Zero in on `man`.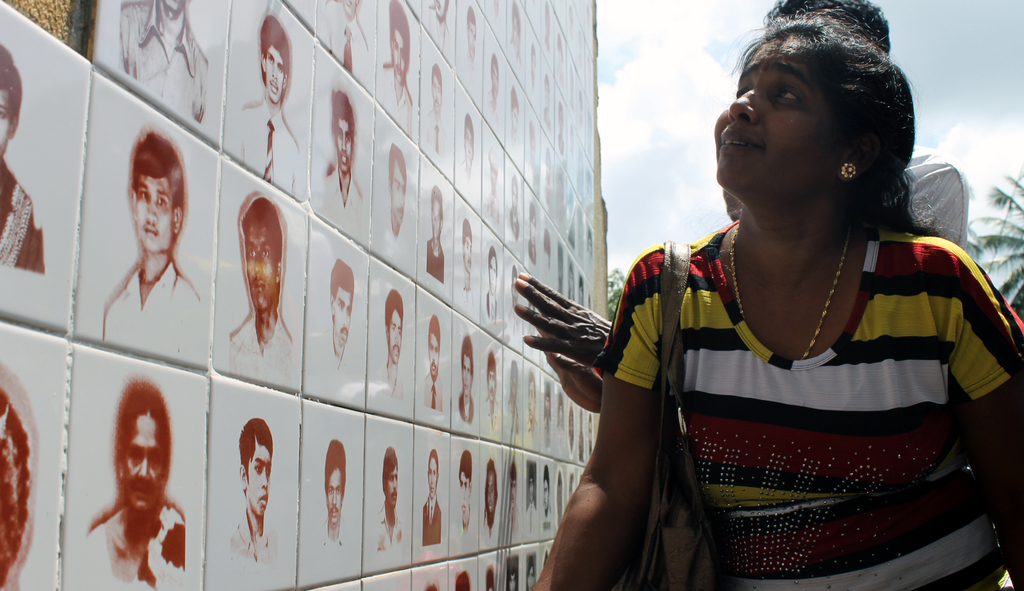
Zeroed in: 118,0,209,122.
